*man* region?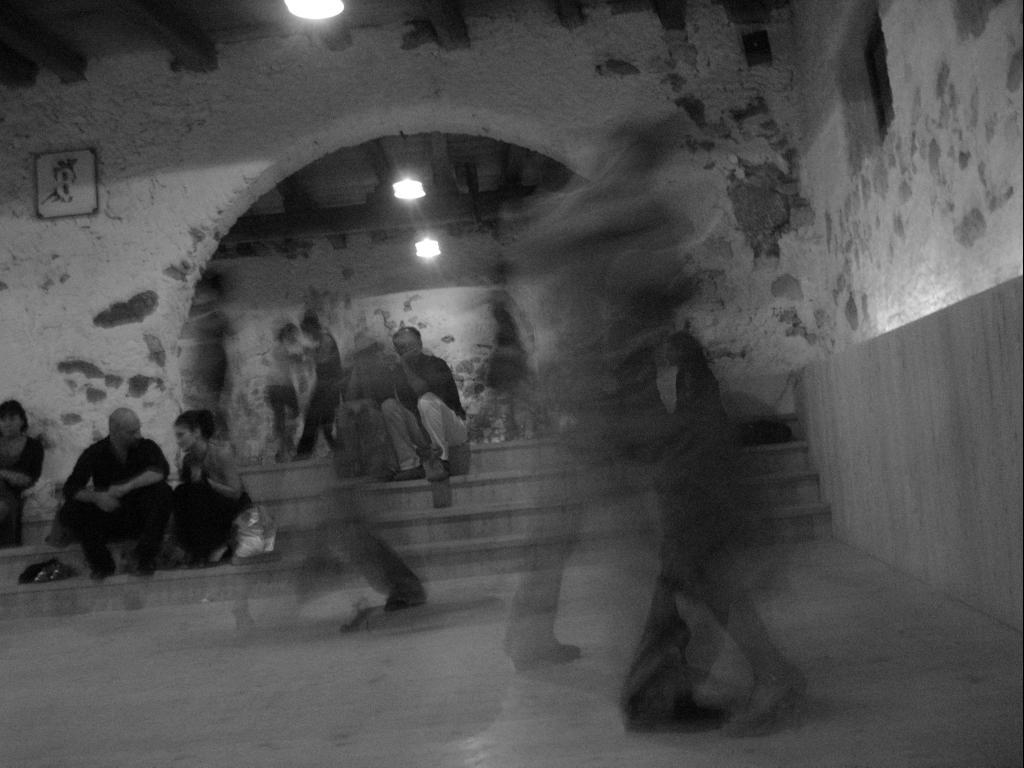
bbox(381, 329, 470, 482)
